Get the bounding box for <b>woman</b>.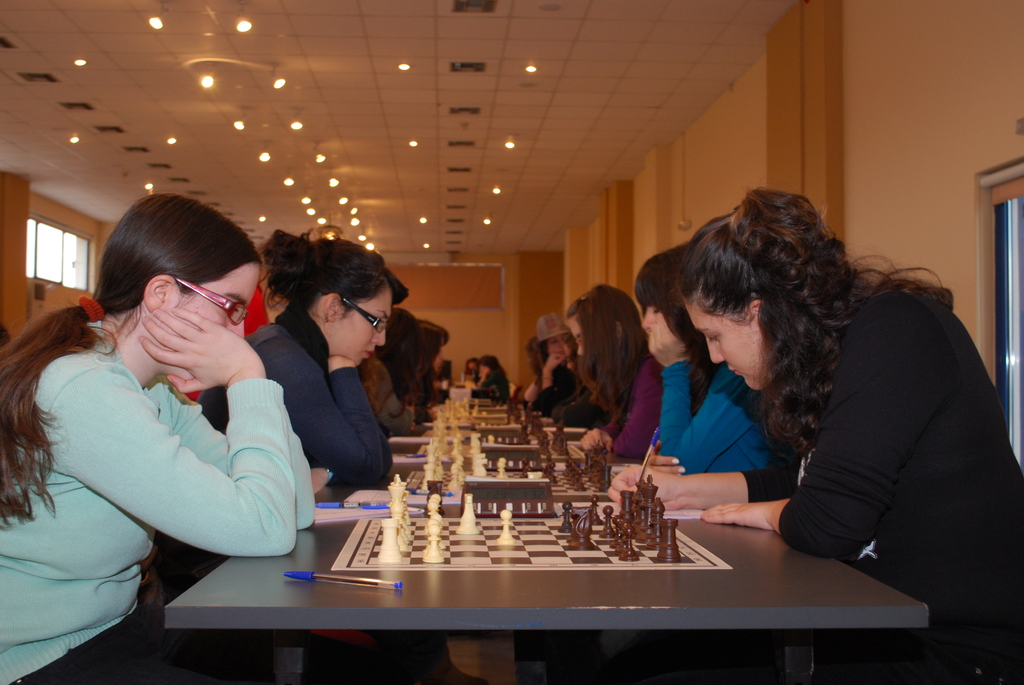
164, 226, 395, 567.
